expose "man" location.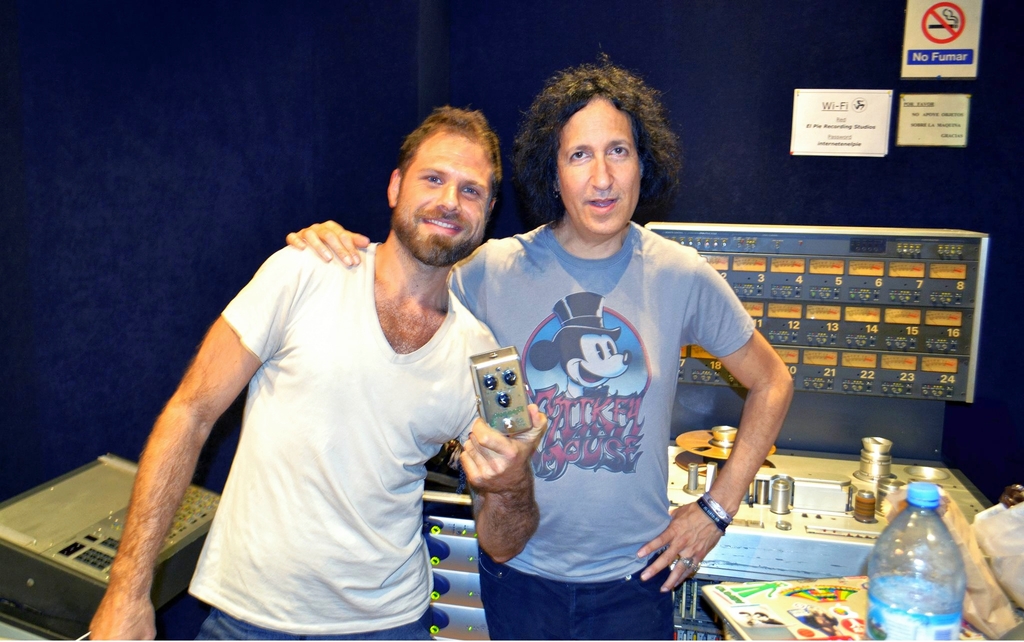
Exposed at bbox=(288, 51, 794, 641).
